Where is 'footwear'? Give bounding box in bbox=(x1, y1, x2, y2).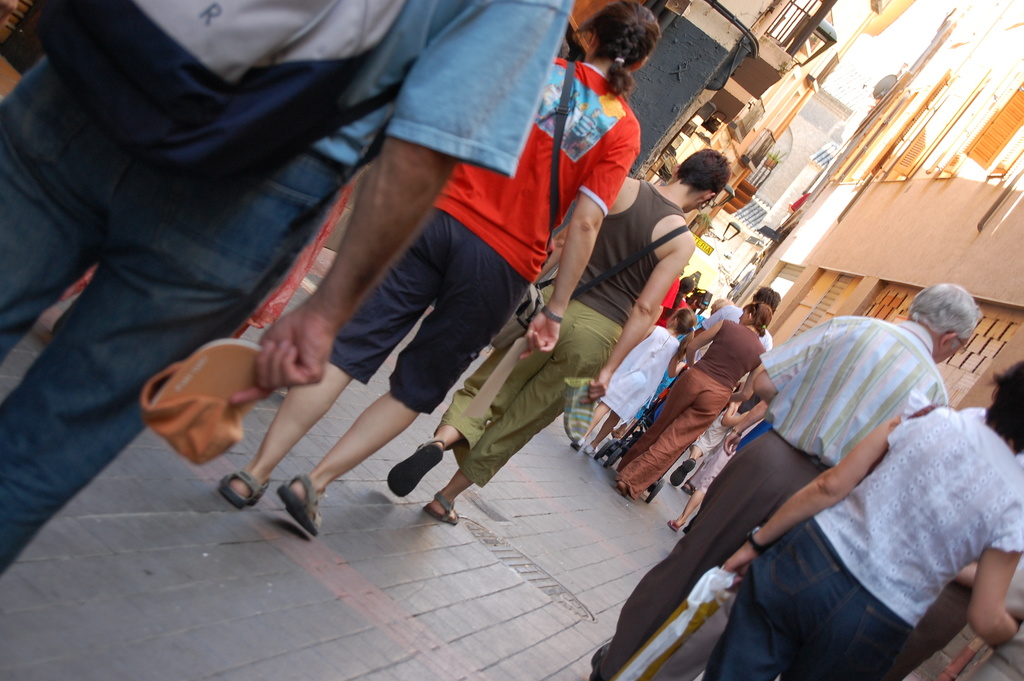
bbox=(667, 519, 676, 532).
